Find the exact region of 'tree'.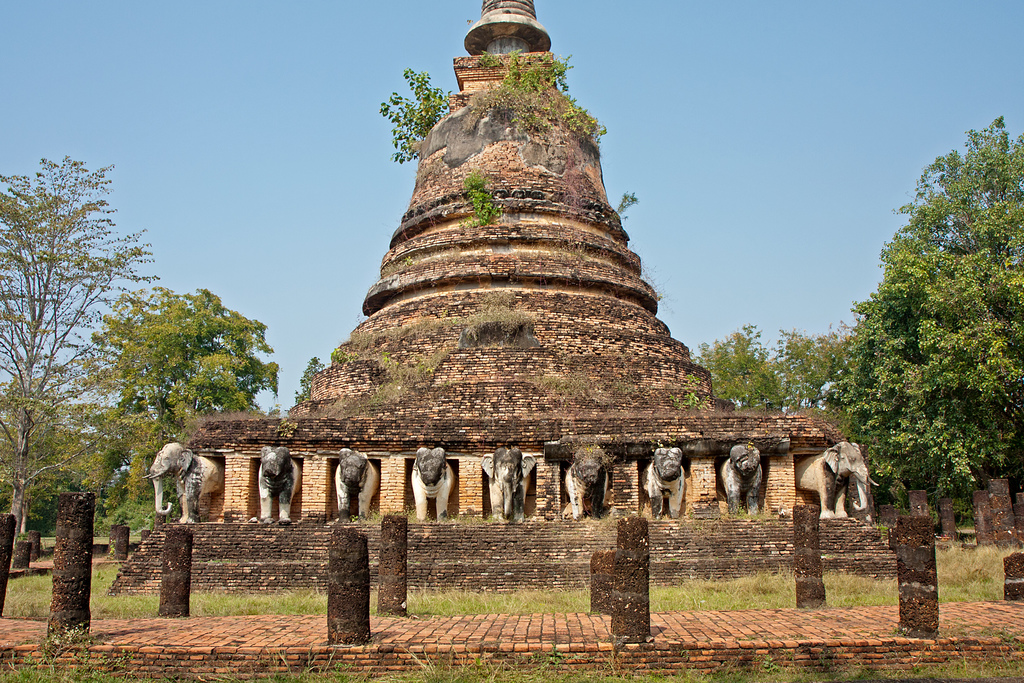
Exact region: bbox=(76, 273, 276, 523).
